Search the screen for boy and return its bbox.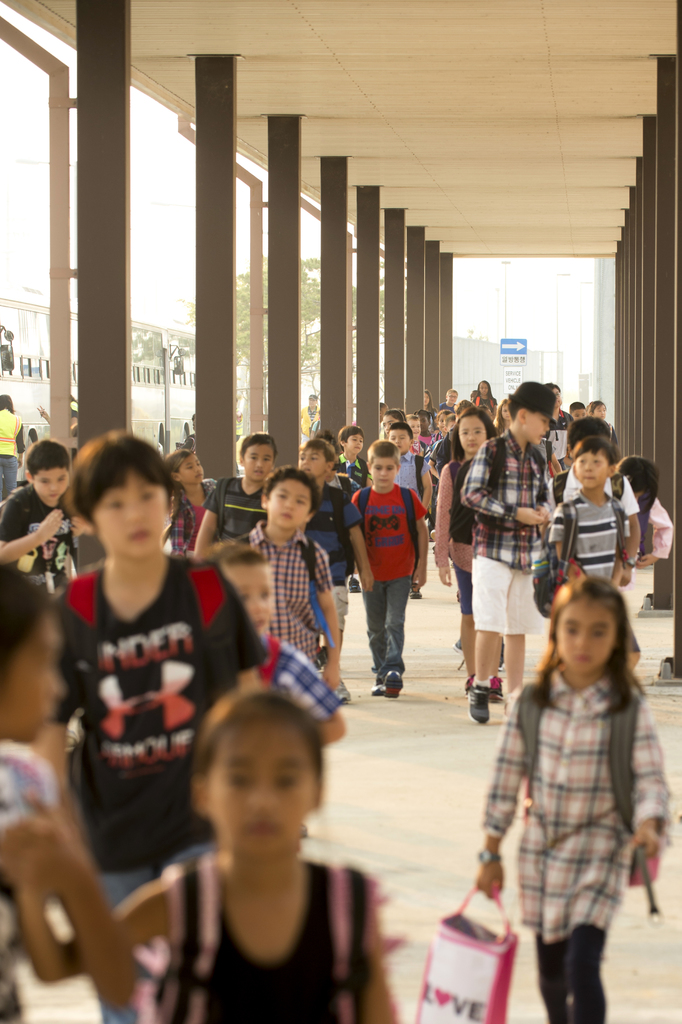
Found: crop(337, 427, 369, 591).
